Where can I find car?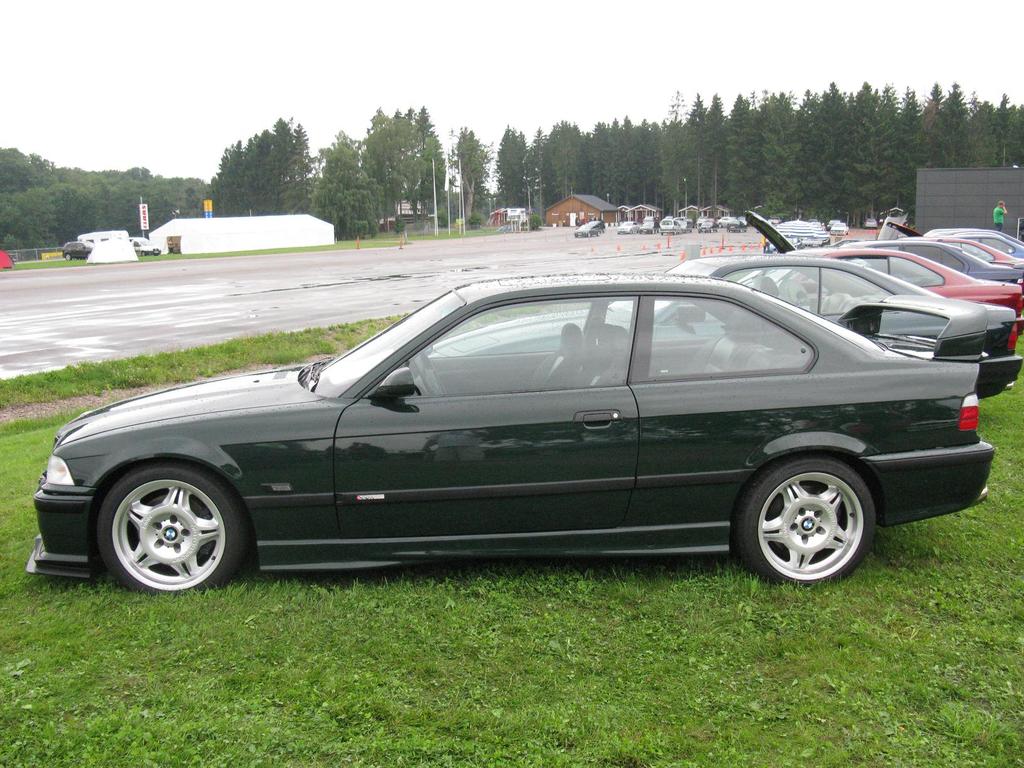
You can find it at (x1=424, y1=250, x2=1023, y2=405).
